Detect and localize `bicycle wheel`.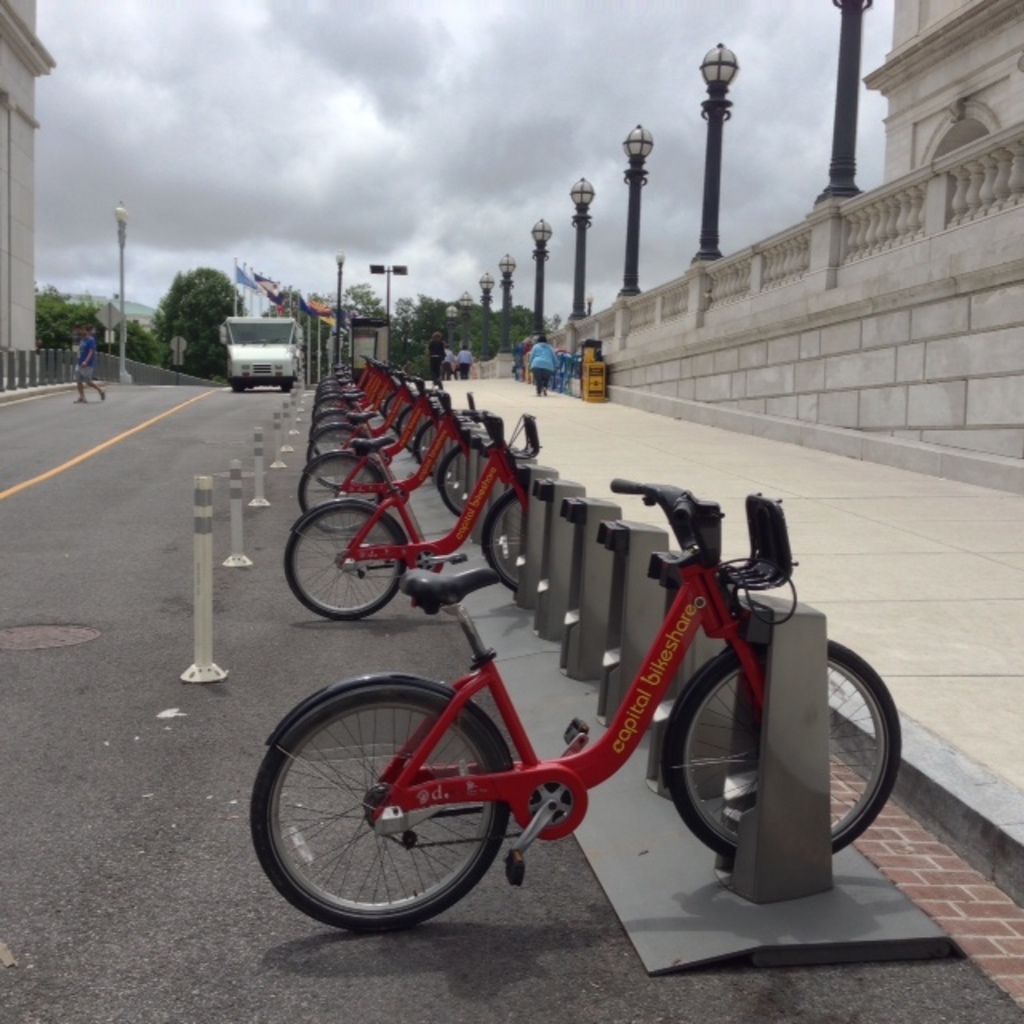
Localized at Rect(661, 634, 907, 866).
